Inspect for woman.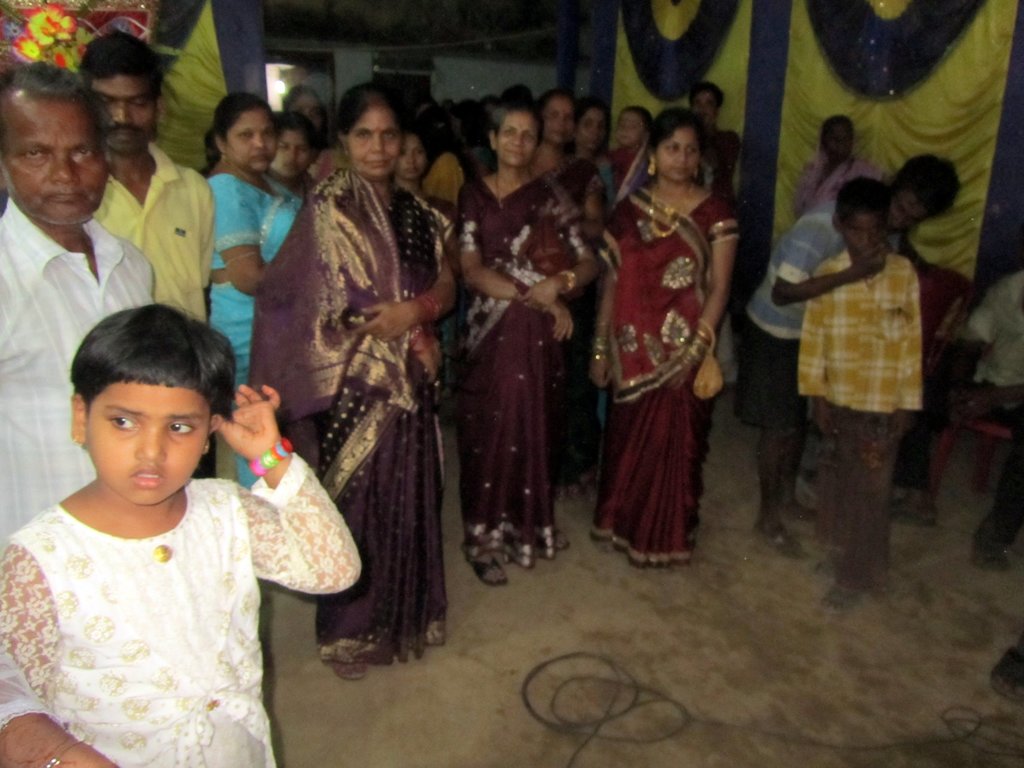
Inspection: [x1=284, y1=83, x2=339, y2=134].
